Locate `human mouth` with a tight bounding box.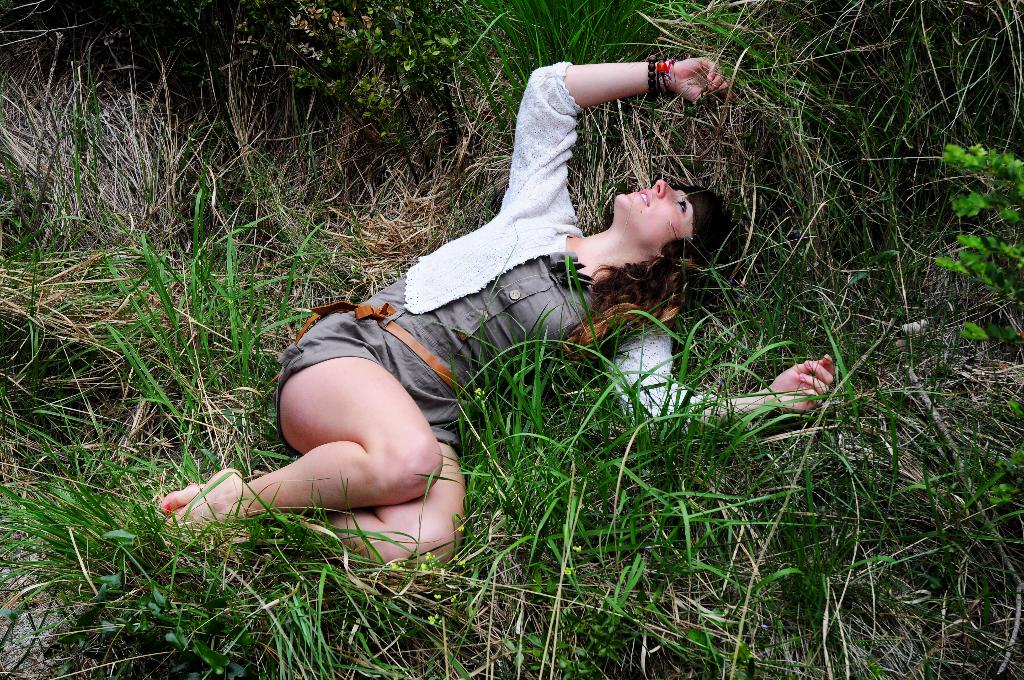
select_region(635, 189, 650, 207).
